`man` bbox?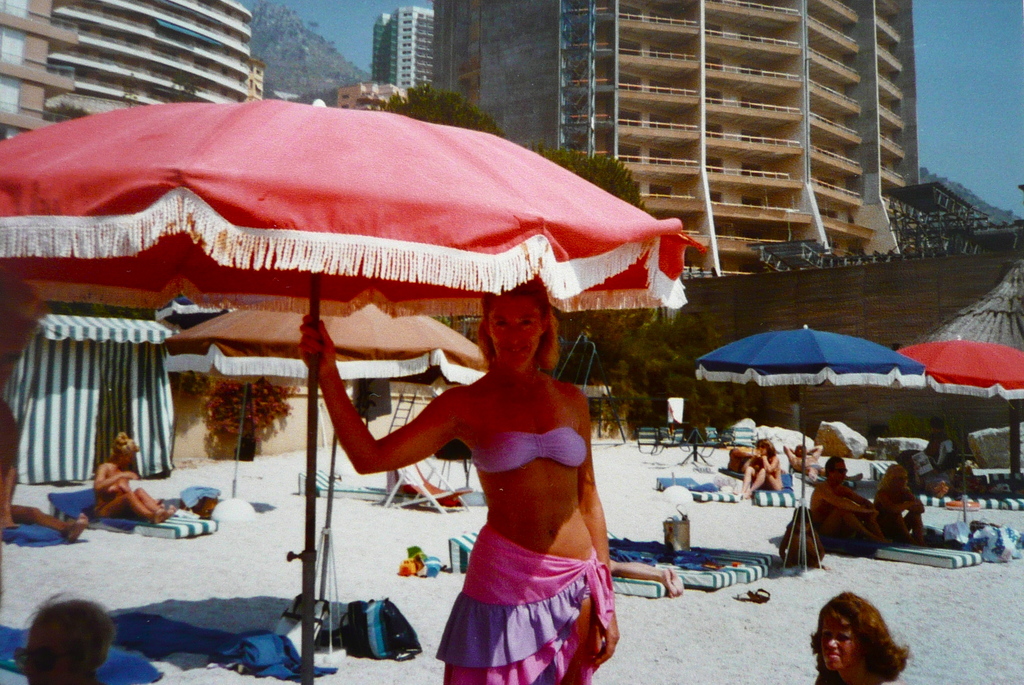
pyautogui.locateOnScreen(816, 465, 898, 570)
